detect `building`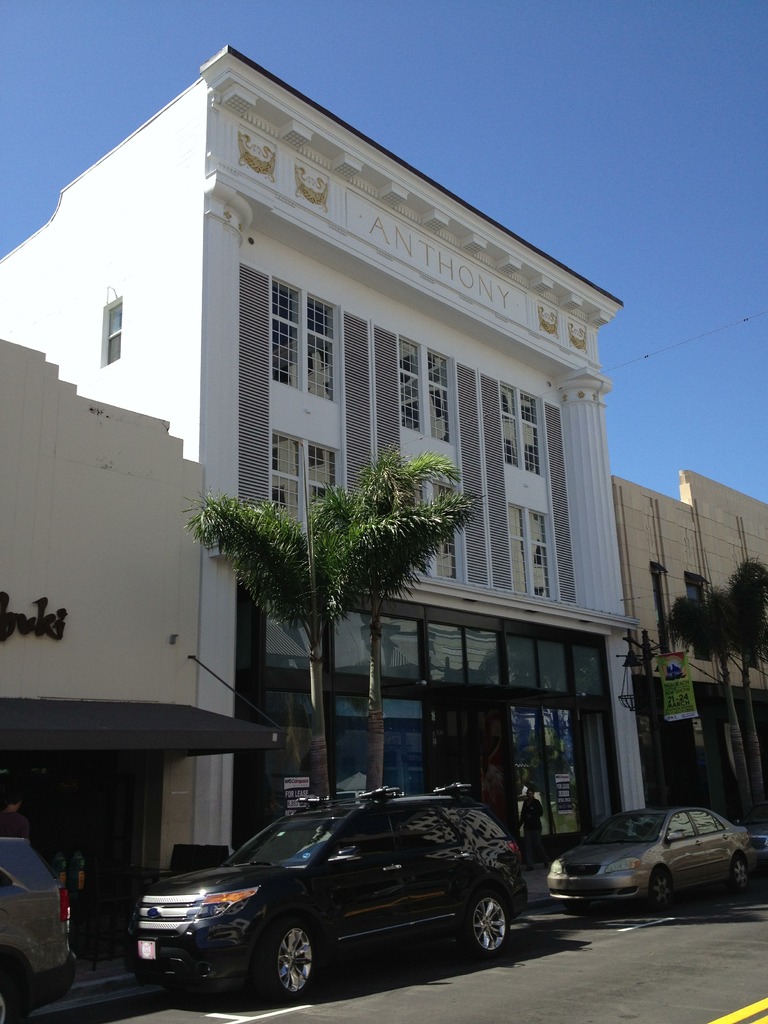
rect(0, 45, 651, 853)
